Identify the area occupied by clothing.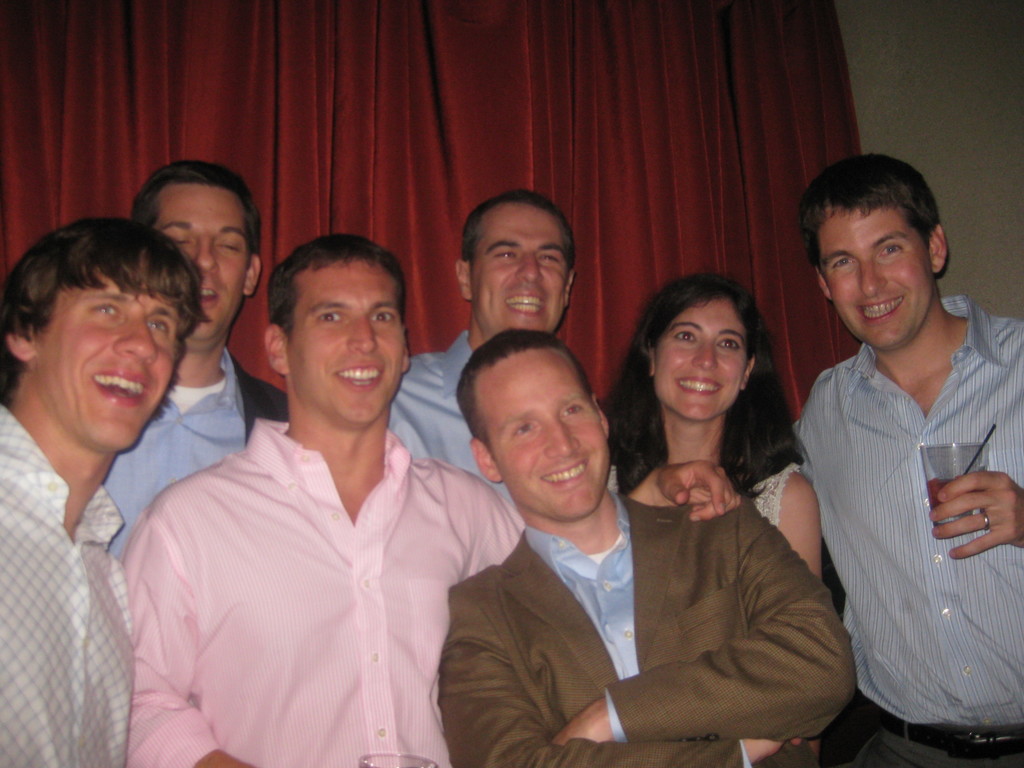
Area: (792,290,1023,766).
